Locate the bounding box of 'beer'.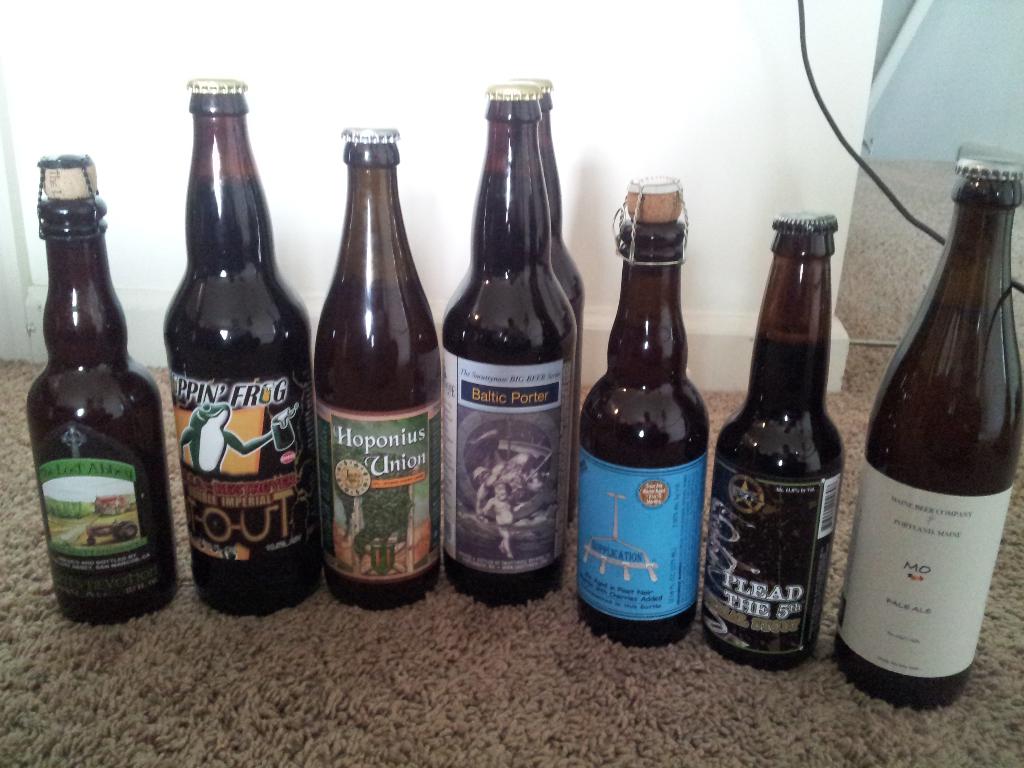
Bounding box: 572:171:703:657.
